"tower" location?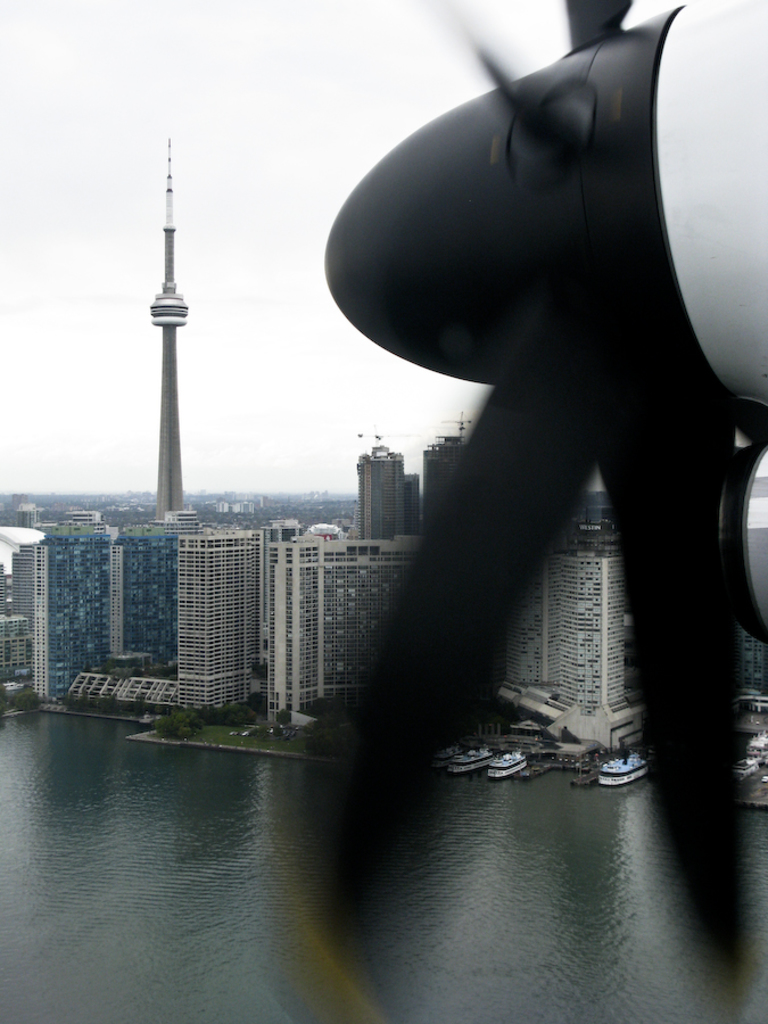
left=182, top=528, right=259, bottom=704
